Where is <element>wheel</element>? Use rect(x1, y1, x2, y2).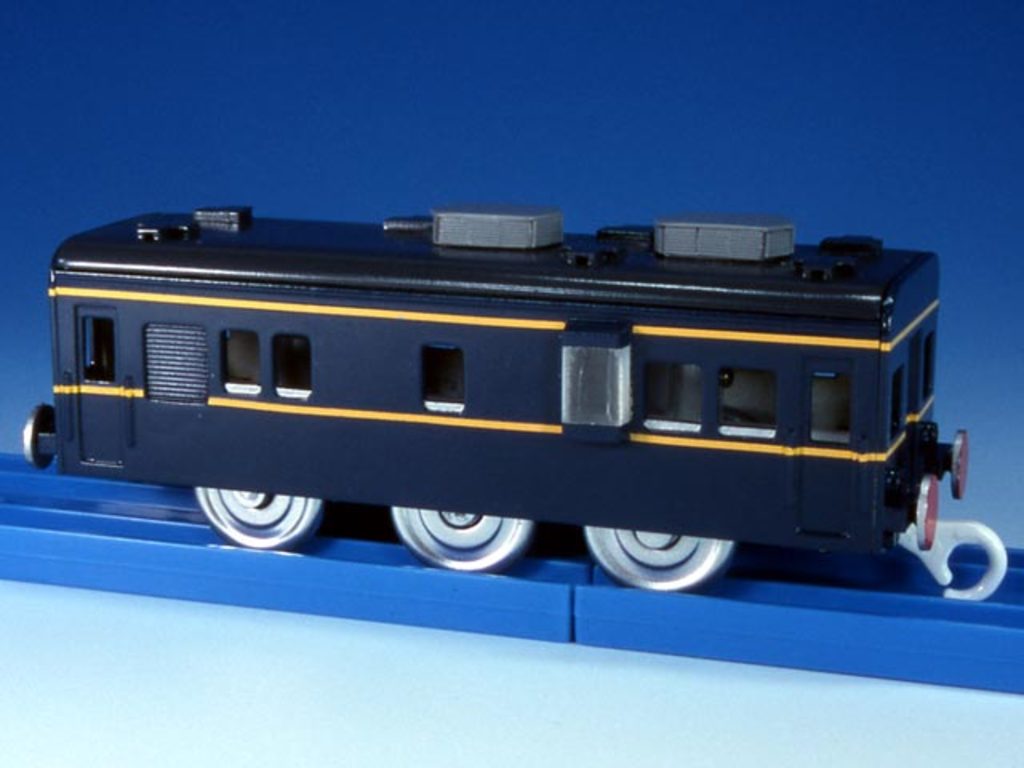
rect(581, 528, 744, 594).
